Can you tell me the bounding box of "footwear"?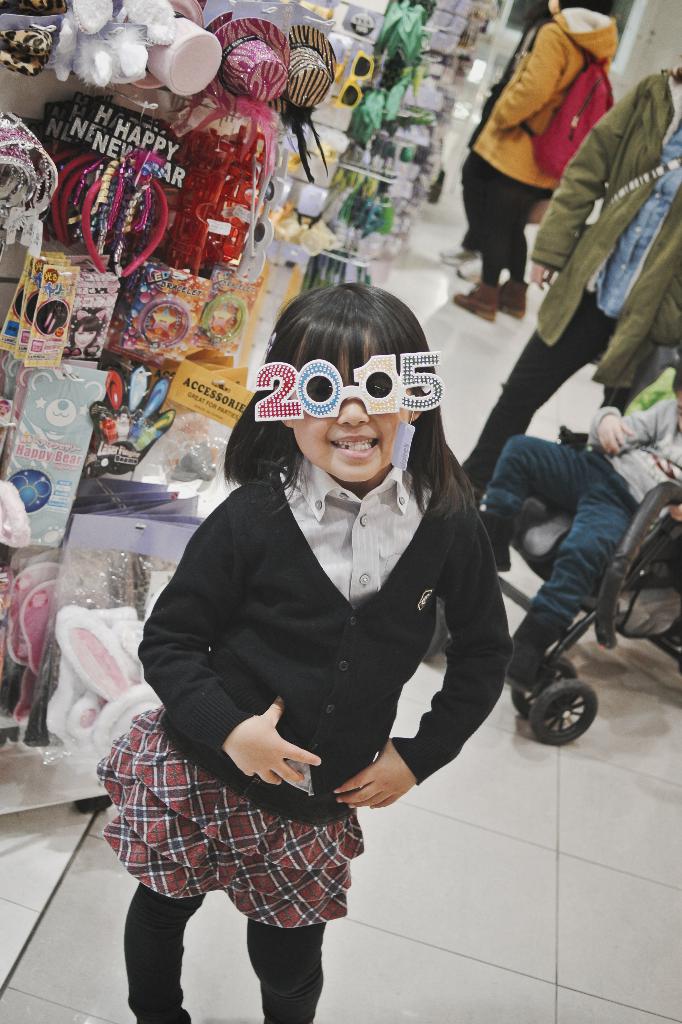
detection(440, 279, 500, 330).
